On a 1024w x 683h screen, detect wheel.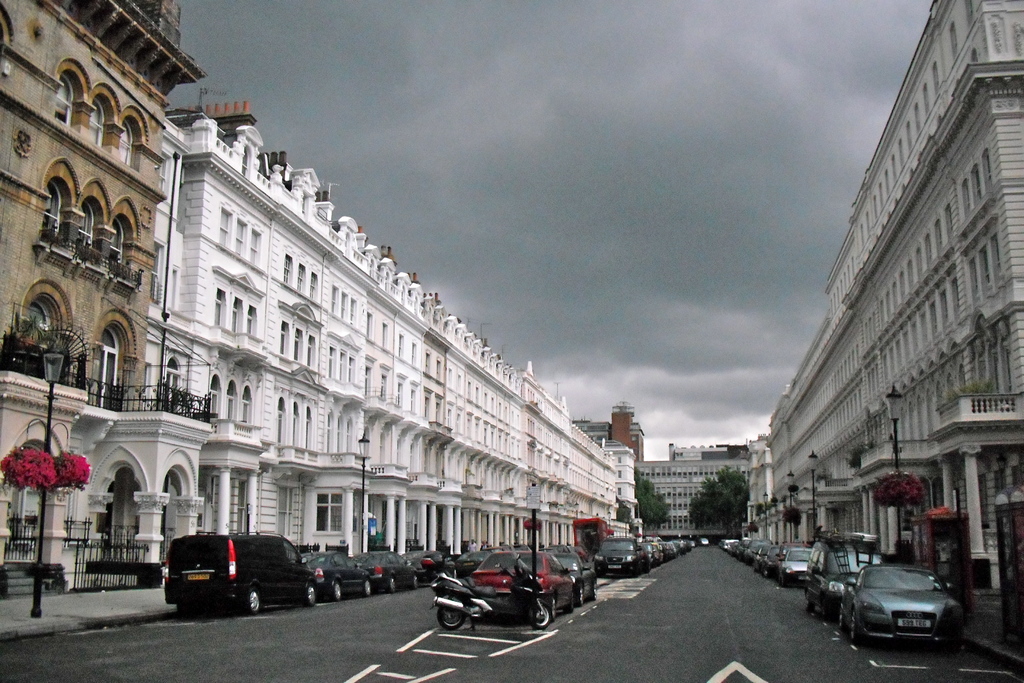
bbox(591, 581, 598, 602).
